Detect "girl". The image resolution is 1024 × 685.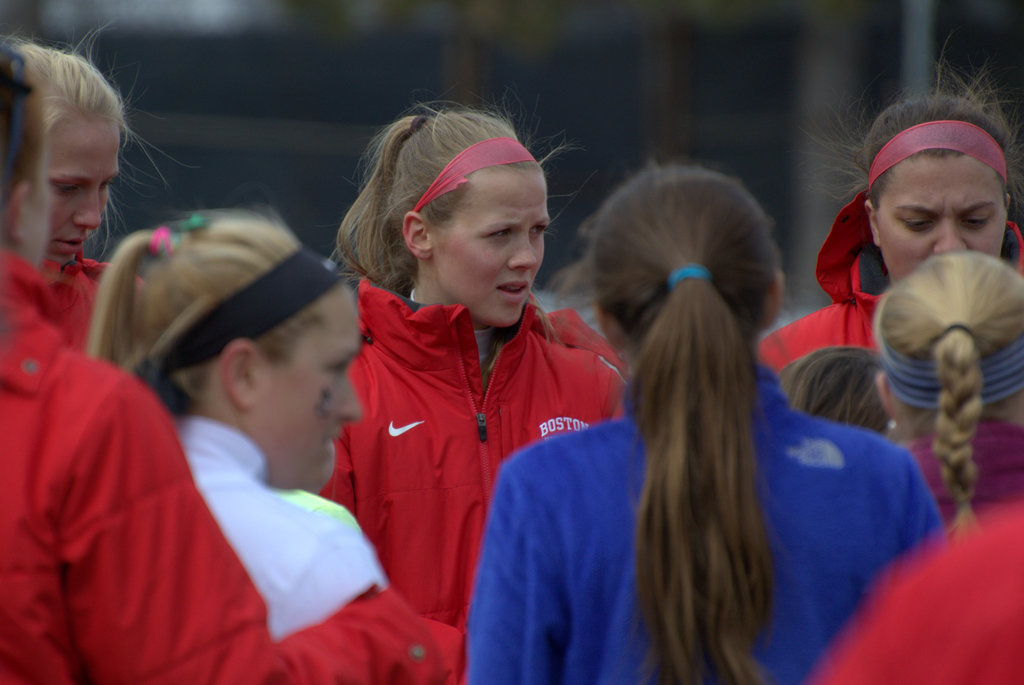
box=[470, 161, 947, 684].
